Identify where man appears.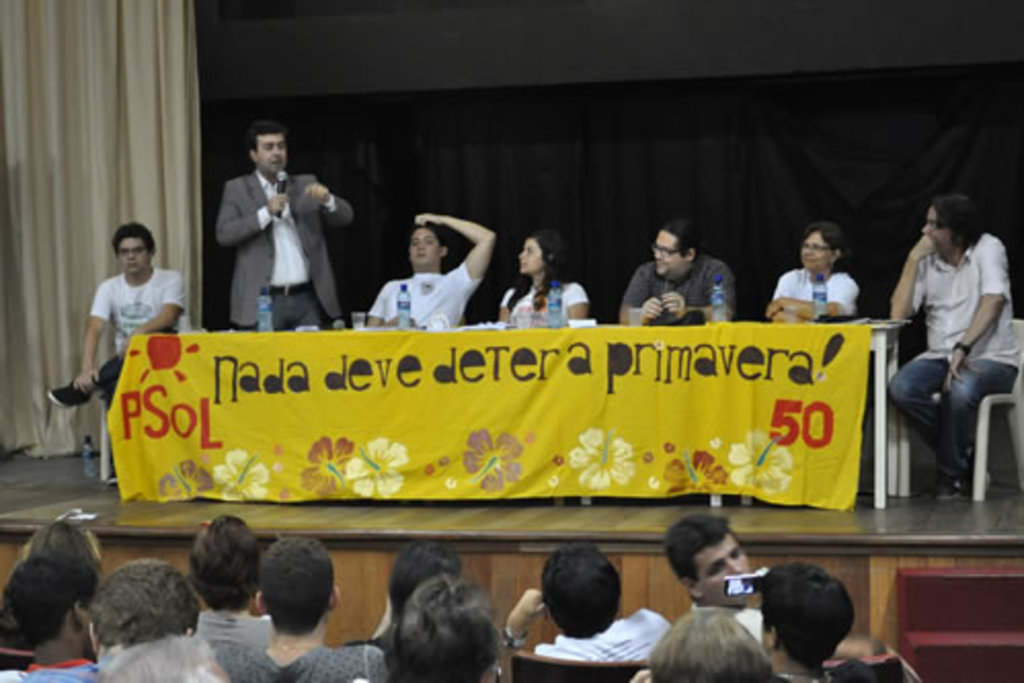
Appears at box=[215, 117, 347, 336].
